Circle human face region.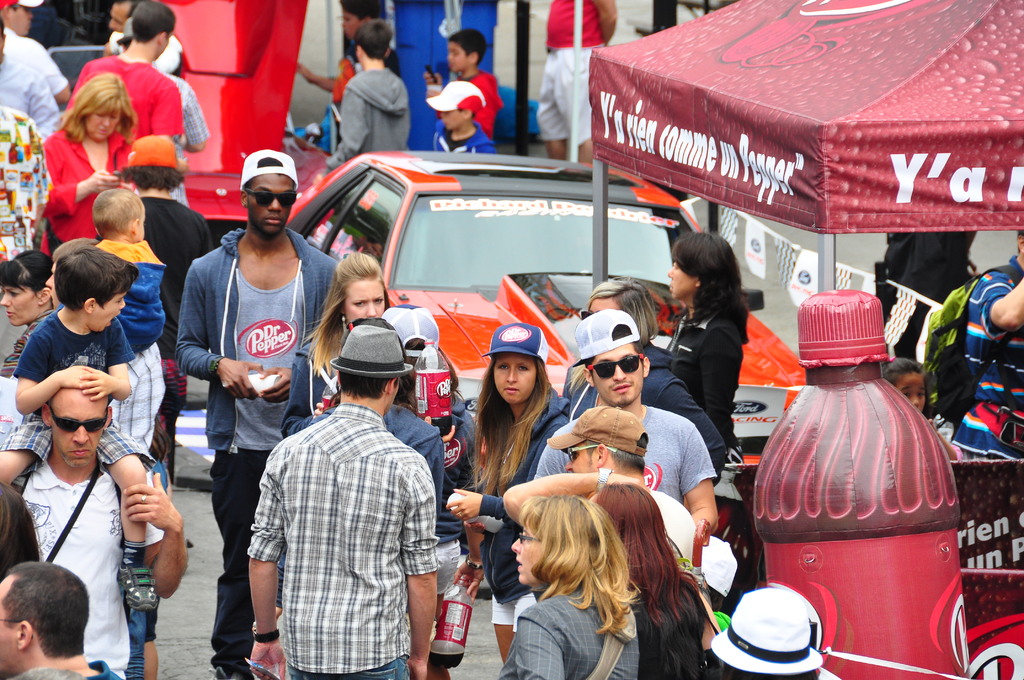
Region: <box>82,111,121,145</box>.
